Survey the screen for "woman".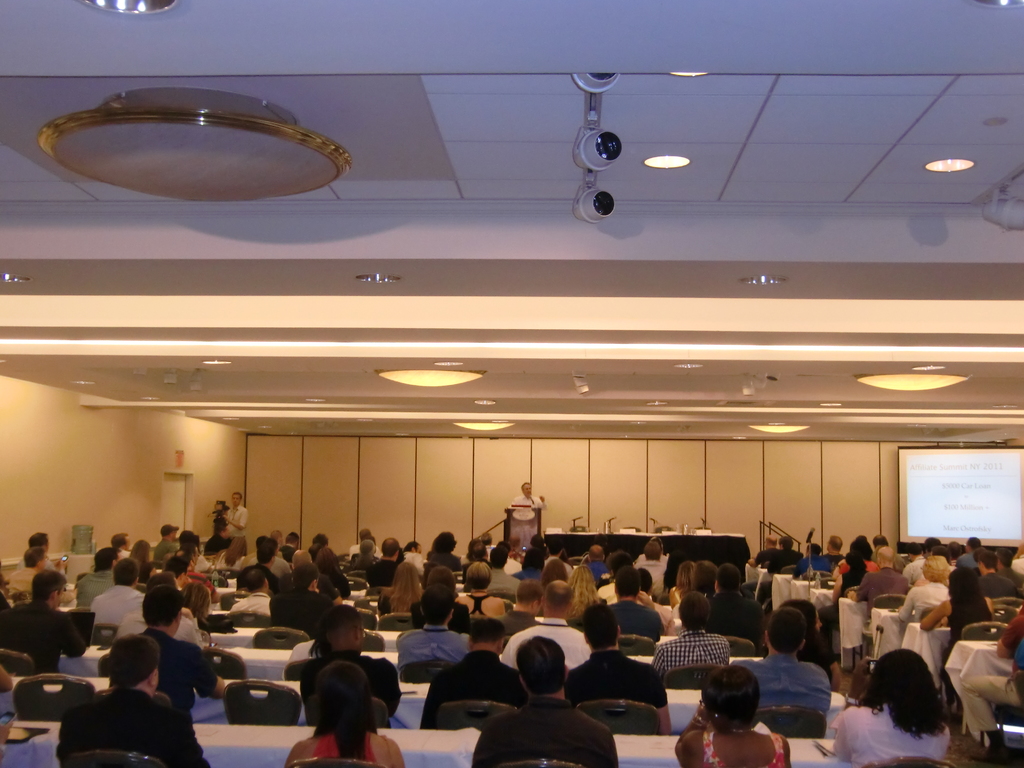
Survey found: bbox=(284, 662, 411, 767).
